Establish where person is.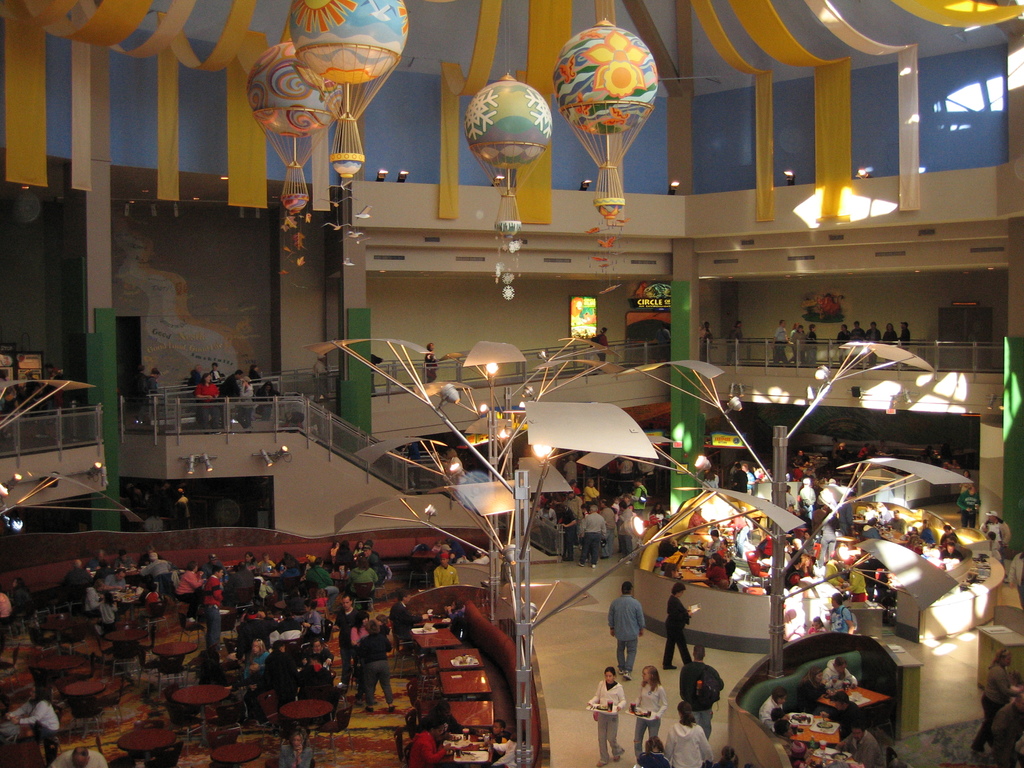
Established at pyautogui.locateOnScreen(727, 322, 746, 344).
